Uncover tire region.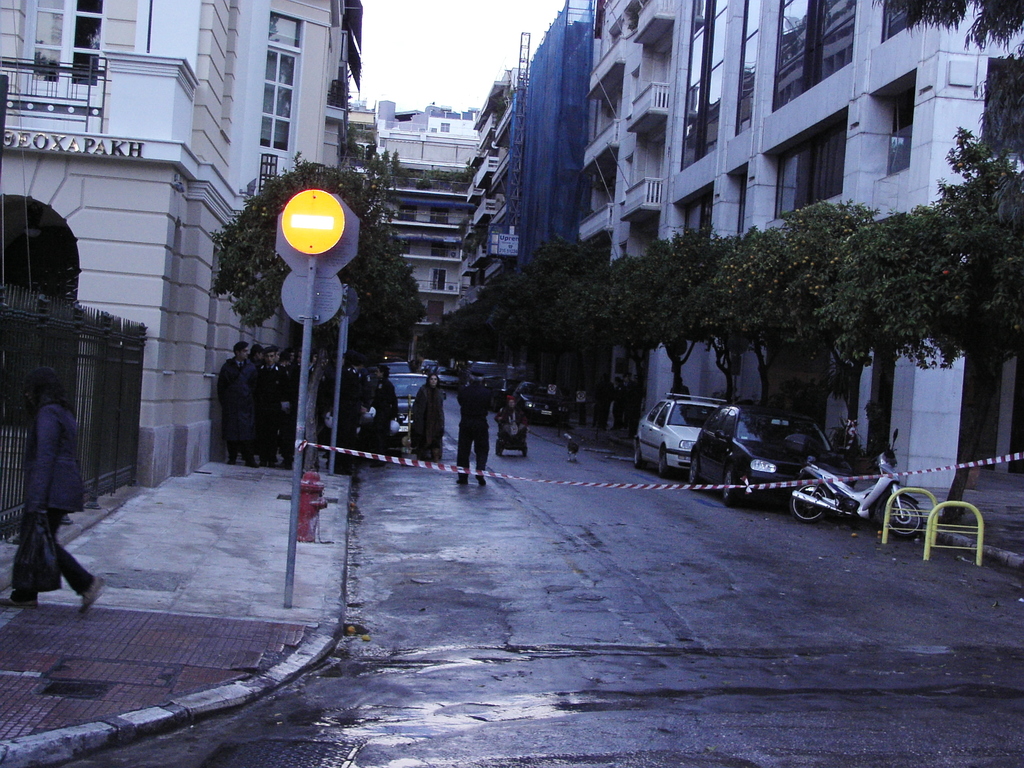
Uncovered: rect(789, 477, 836, 521).
